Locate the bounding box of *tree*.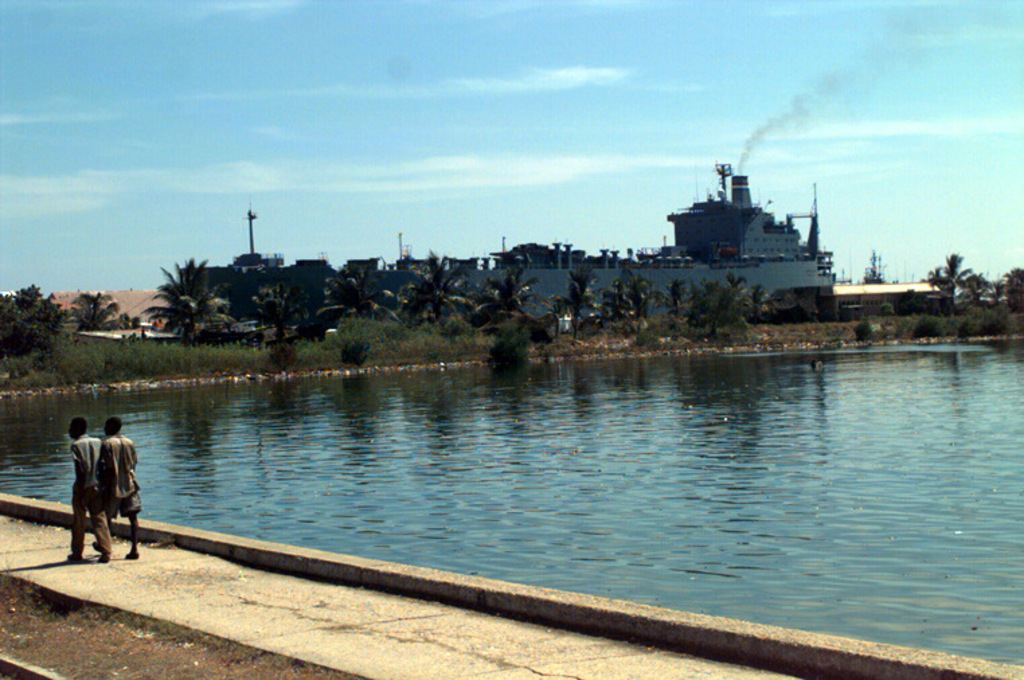
Bounding box: rect(466, 262, 555, 336).
